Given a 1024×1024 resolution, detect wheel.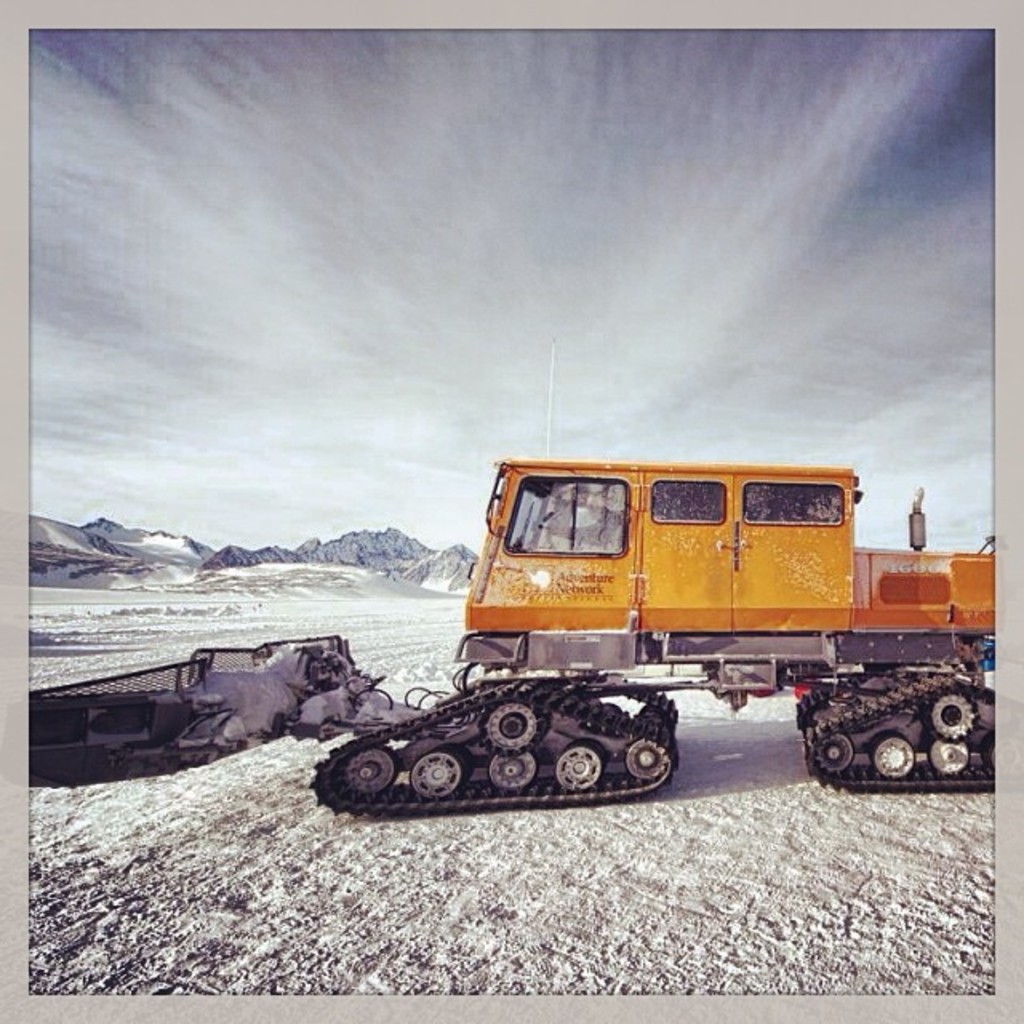
930/741/966/773.
